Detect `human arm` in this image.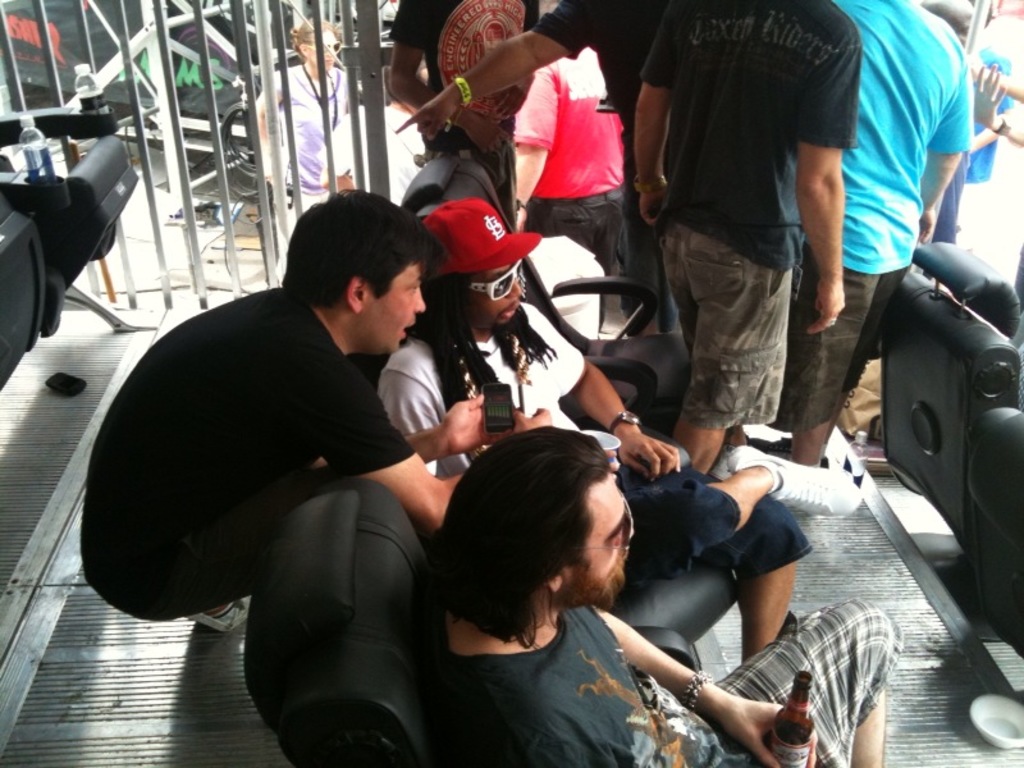
Detection: <region>777, 8, 849, 337</region>.
